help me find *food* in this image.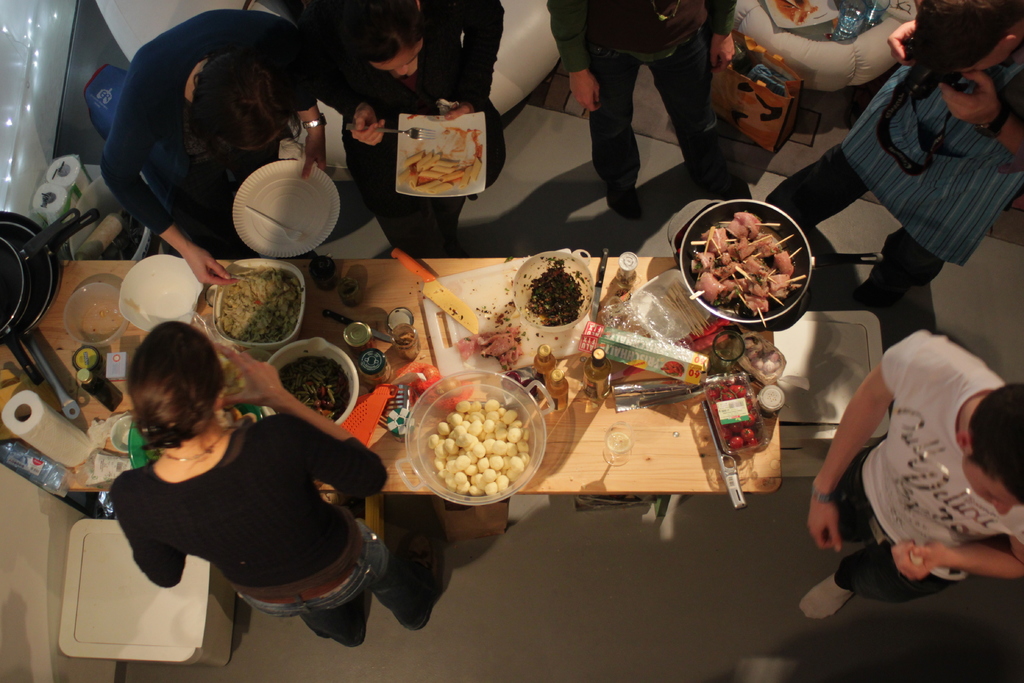
Found it: <box>514,256,595,327</box>.
